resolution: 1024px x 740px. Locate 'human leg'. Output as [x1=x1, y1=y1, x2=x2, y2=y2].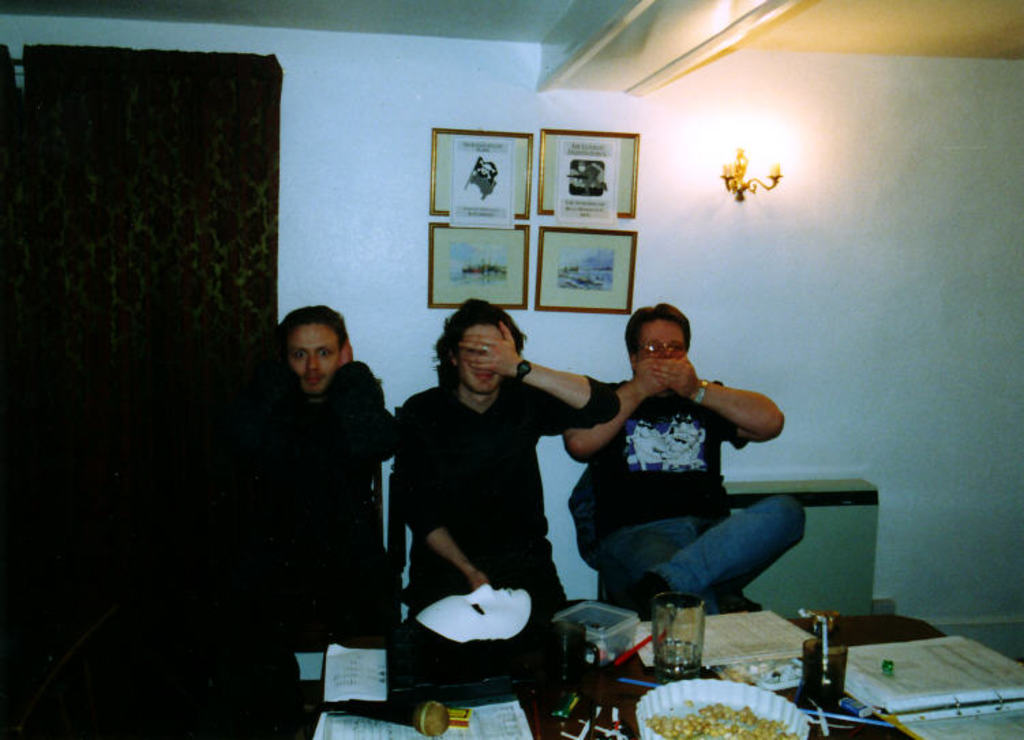
[x1=586, y1=523, x2=716, y2=615].
